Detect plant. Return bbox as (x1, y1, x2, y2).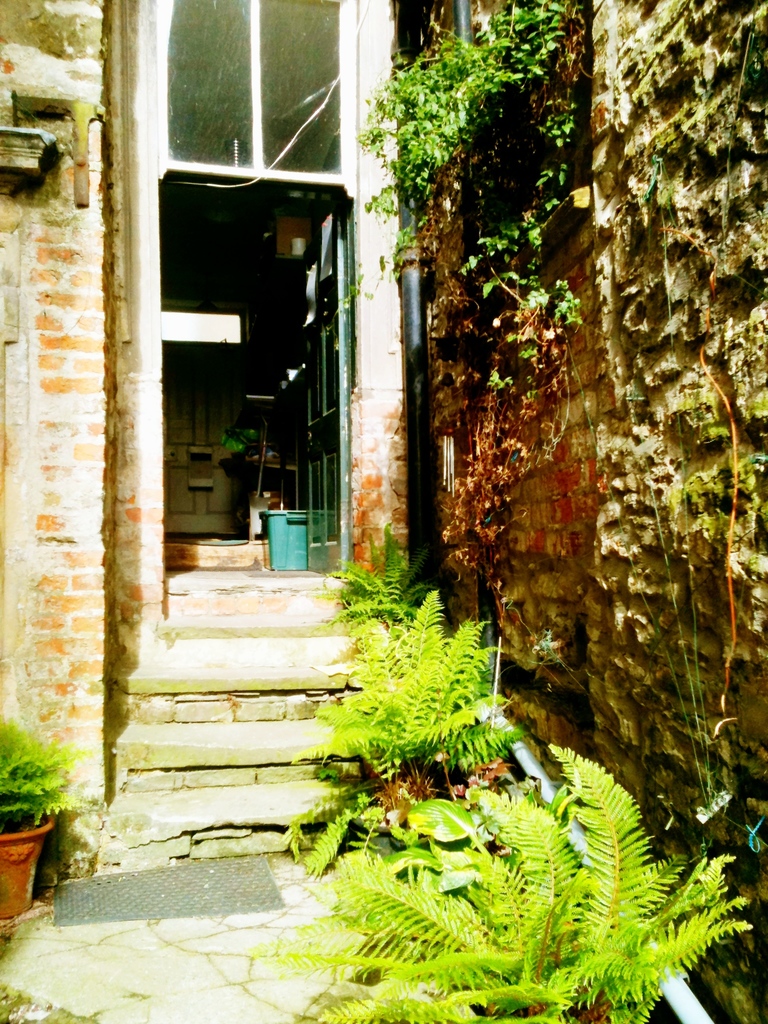
(226, 424, 282, 481).
